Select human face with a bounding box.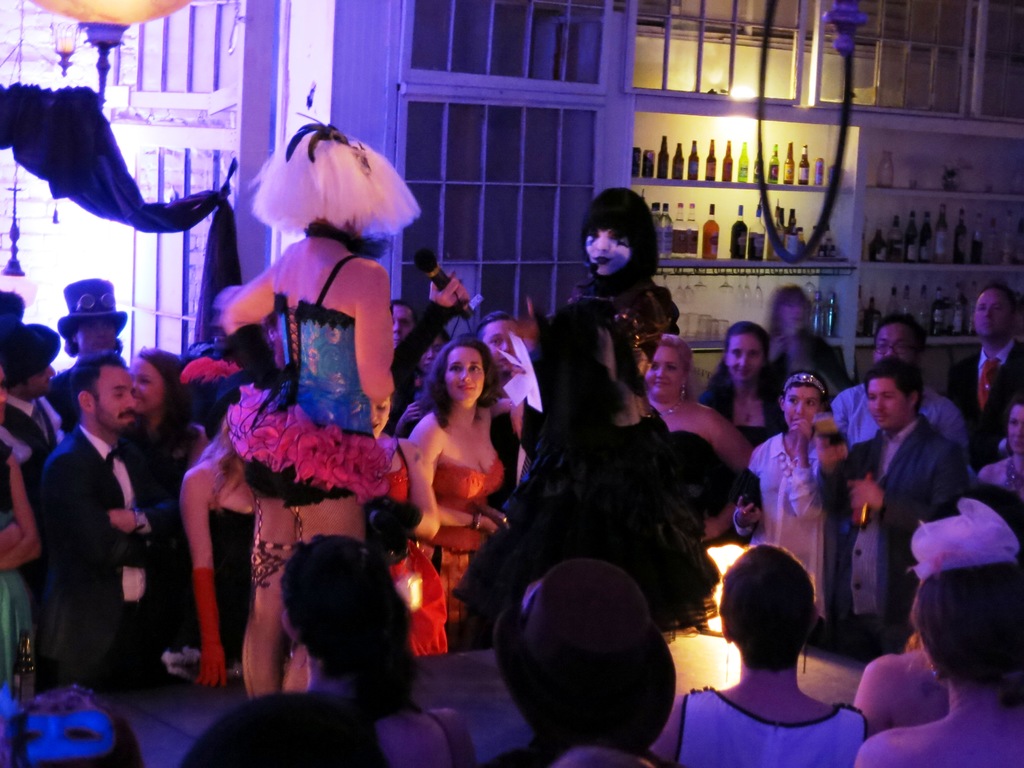
pyautogui.locateOnScreen(783, 387, 826, 429).
